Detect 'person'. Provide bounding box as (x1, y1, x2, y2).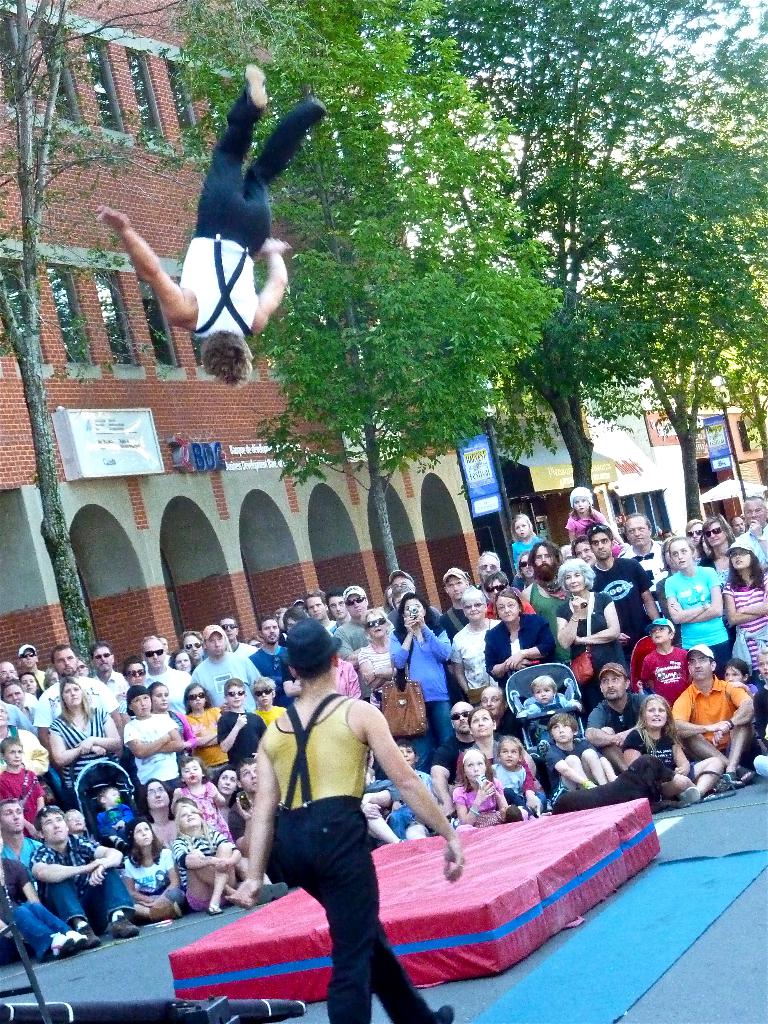
(259, 633, 417, 989).
